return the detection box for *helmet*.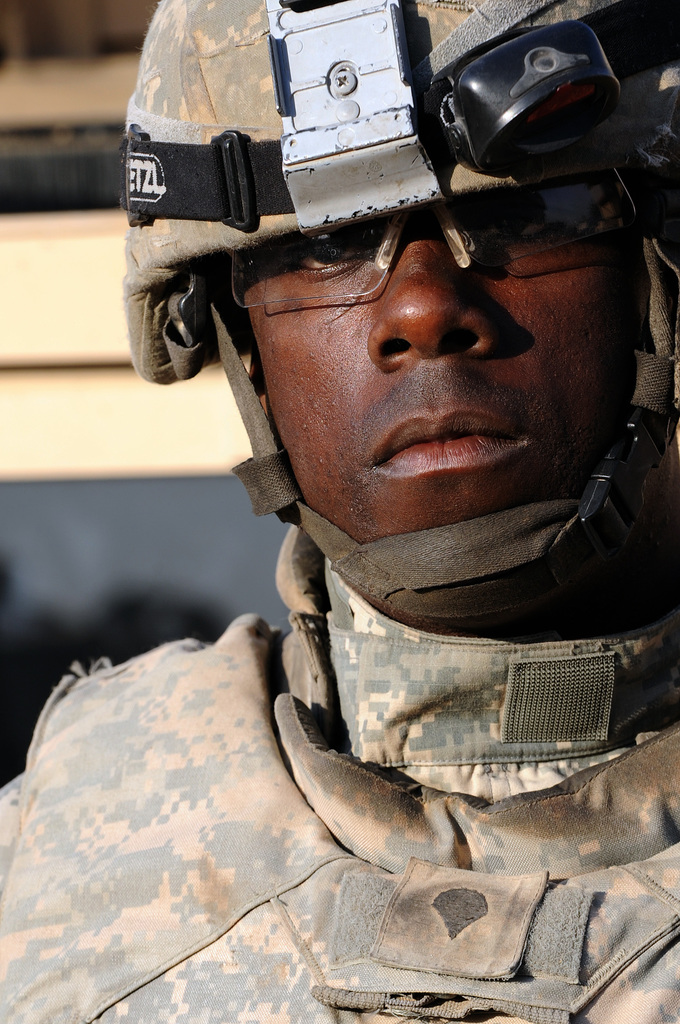
[left=134, top=0, right=648, bottom=600].
